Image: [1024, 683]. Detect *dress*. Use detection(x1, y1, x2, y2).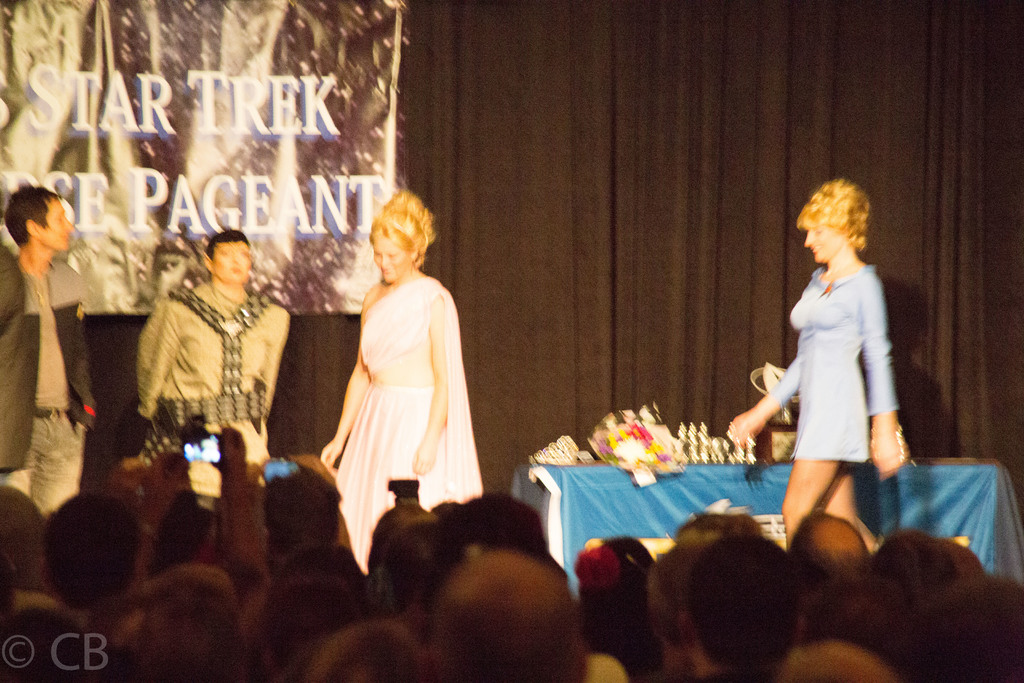
detection(762, 257, 893, 462).
